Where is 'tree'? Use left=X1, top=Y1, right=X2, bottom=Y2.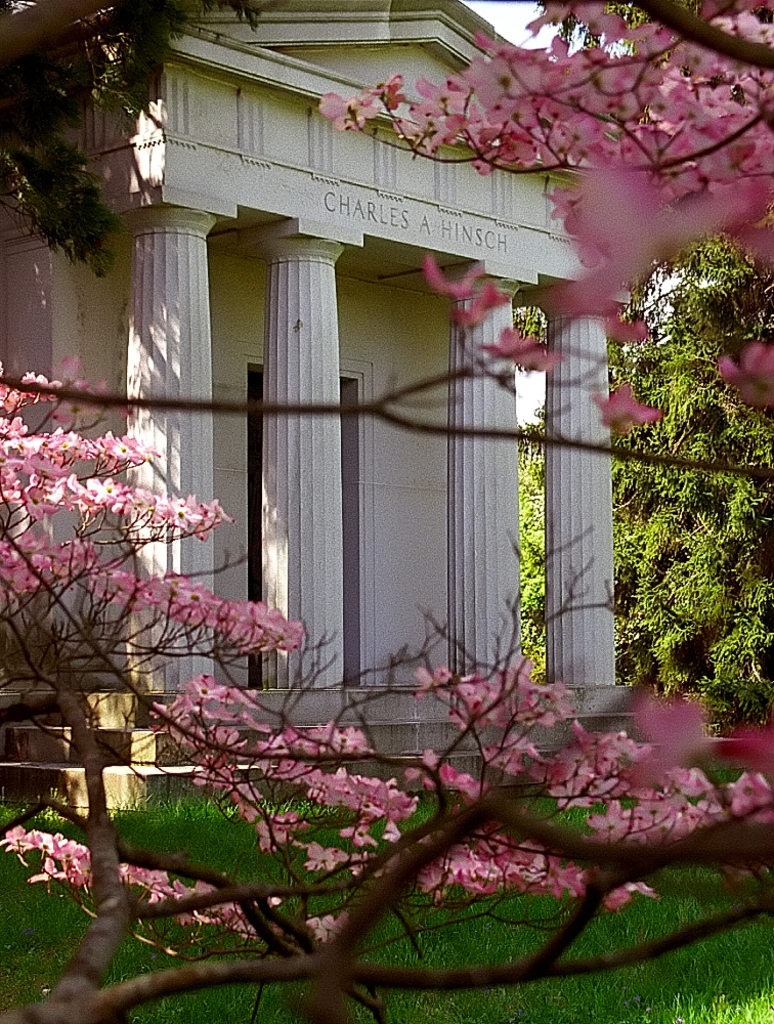
left=510, top=237, right=773, bottom=706.
